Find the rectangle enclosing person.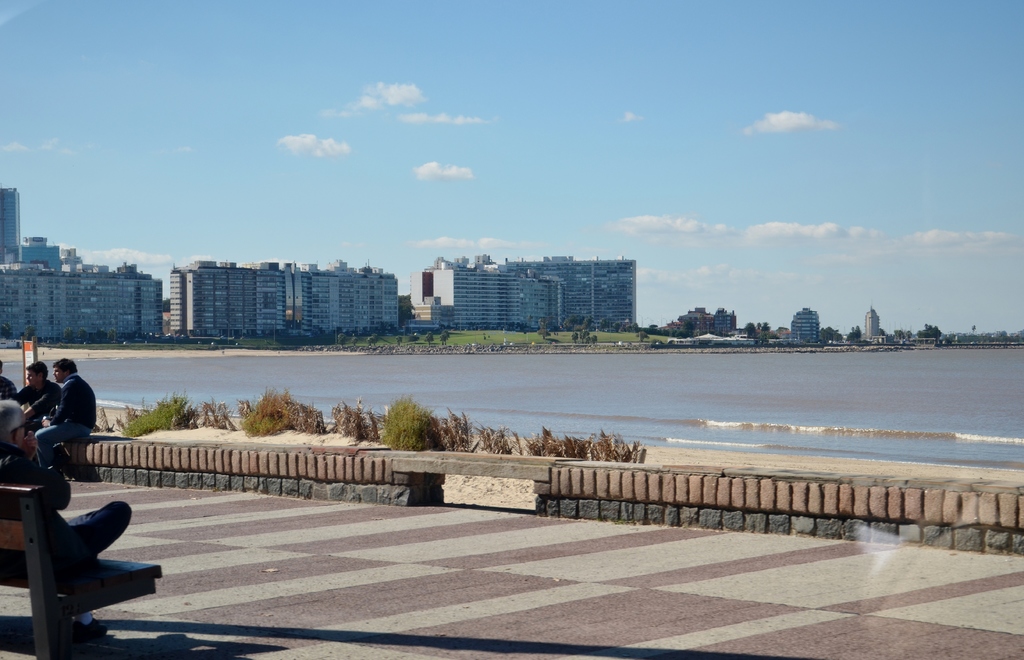
[x1=8, y1=358, x2=61, y2=436].
